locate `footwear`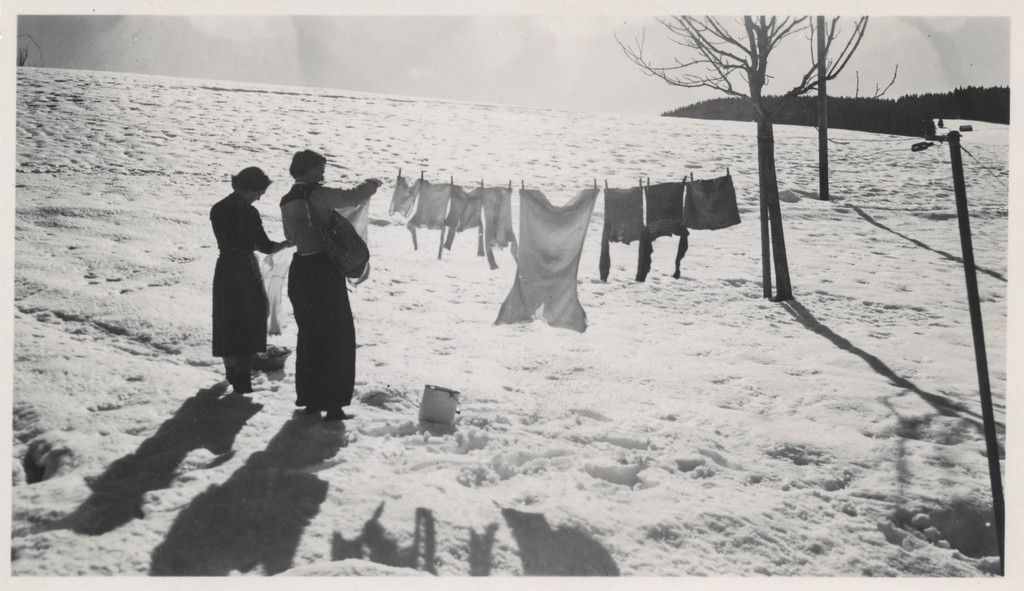
[left=223, top=367, right=239, bottom=388]
